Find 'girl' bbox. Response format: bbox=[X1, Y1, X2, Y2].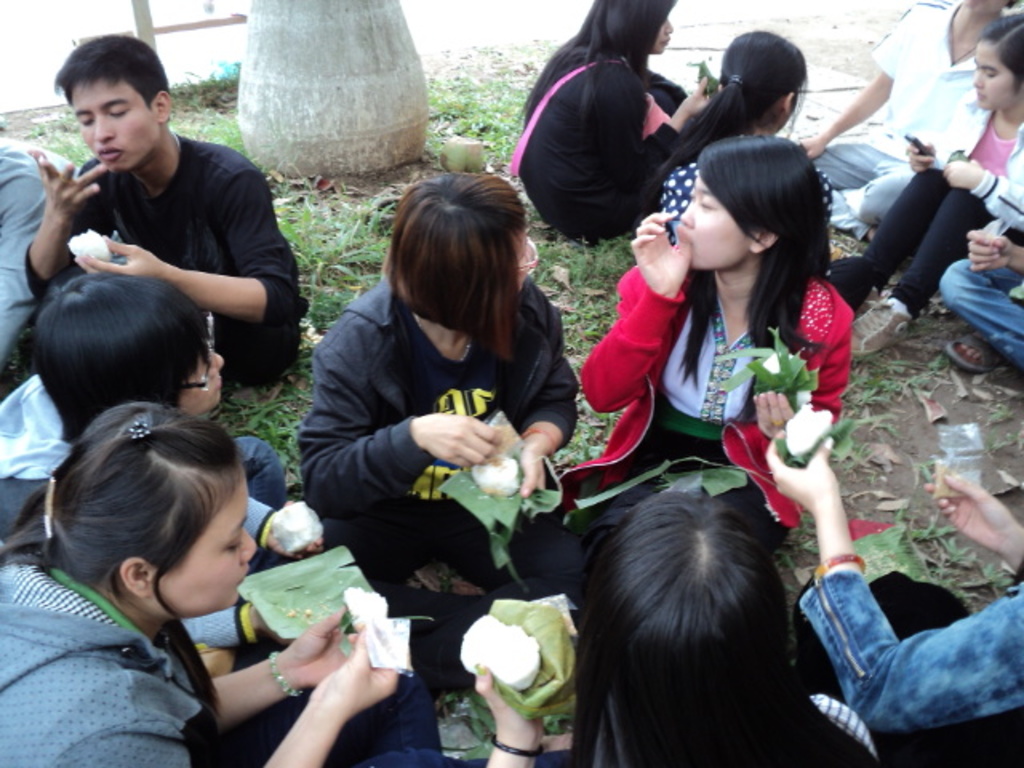
bbox=[456, 485, 882, 766].
